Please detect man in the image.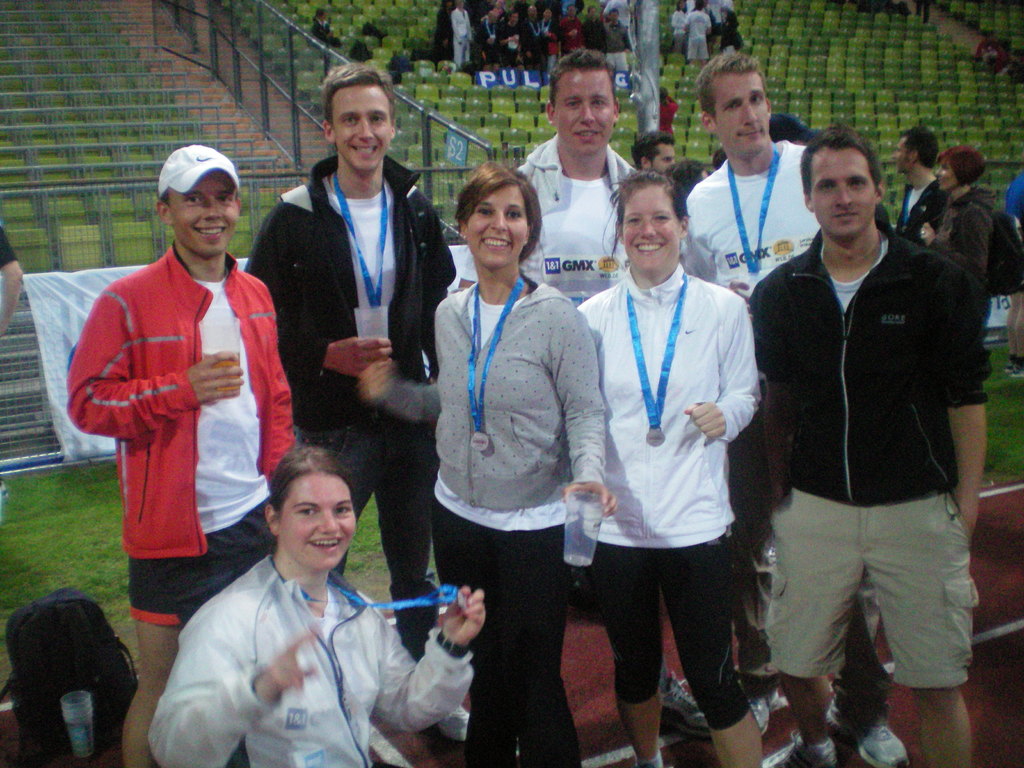
region(683, 53, 817, 299).
